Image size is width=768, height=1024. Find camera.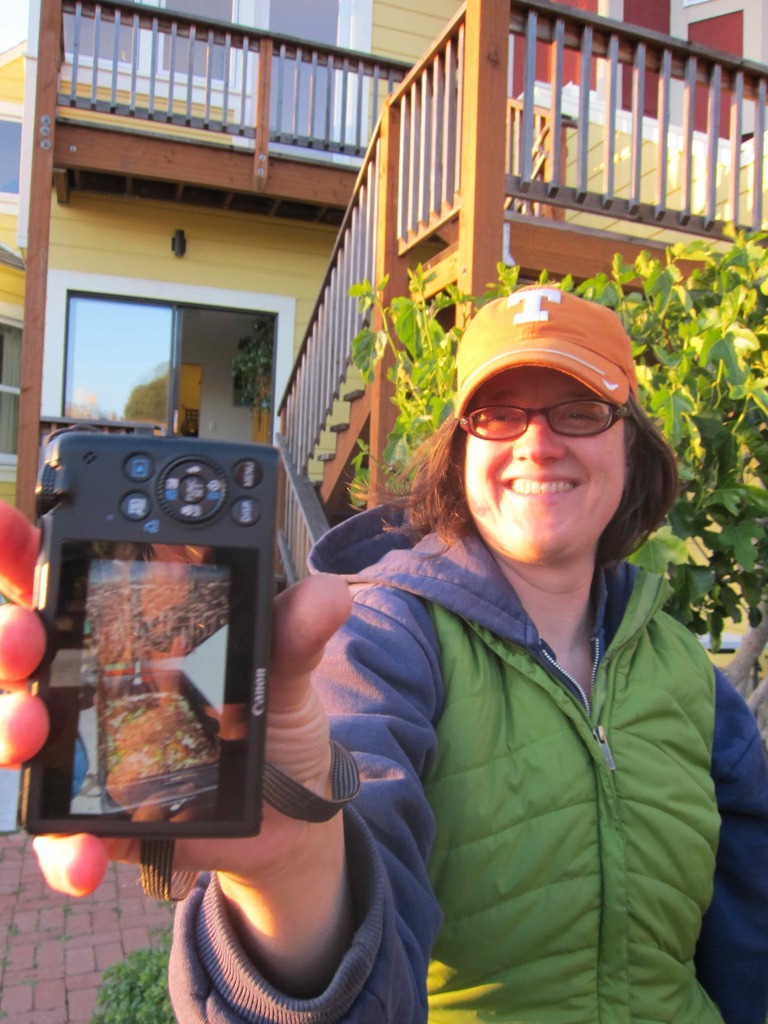
<box>13,428,277,834</box>.
